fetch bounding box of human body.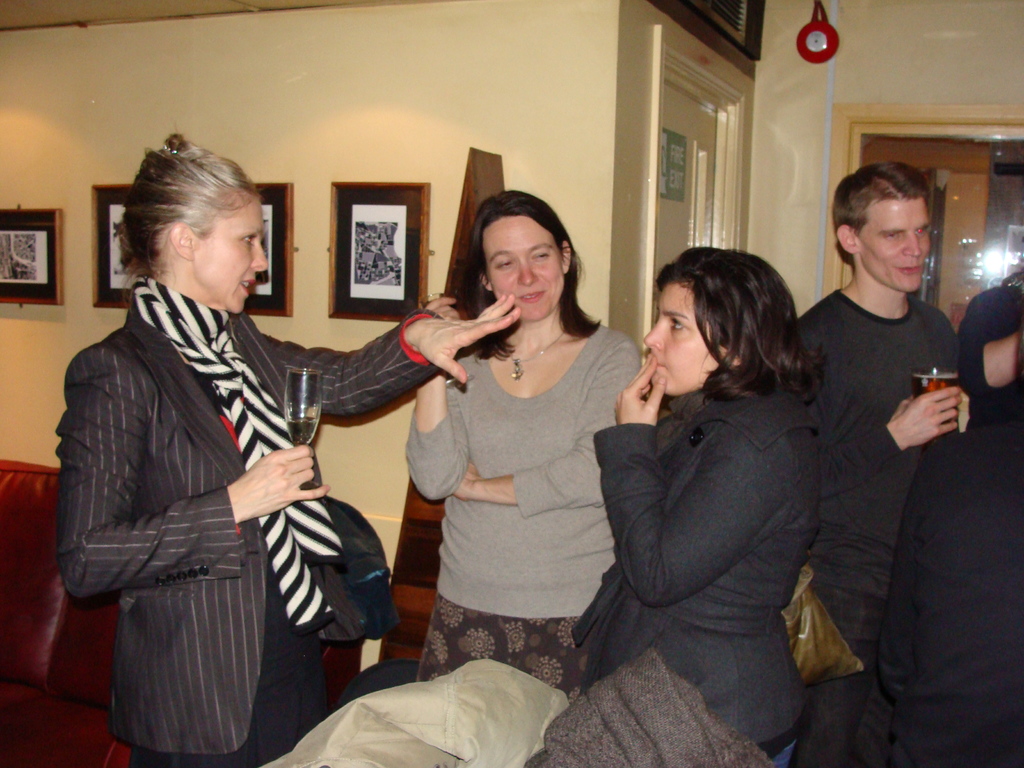
Bbox: box(795, 167, 967, 767).
